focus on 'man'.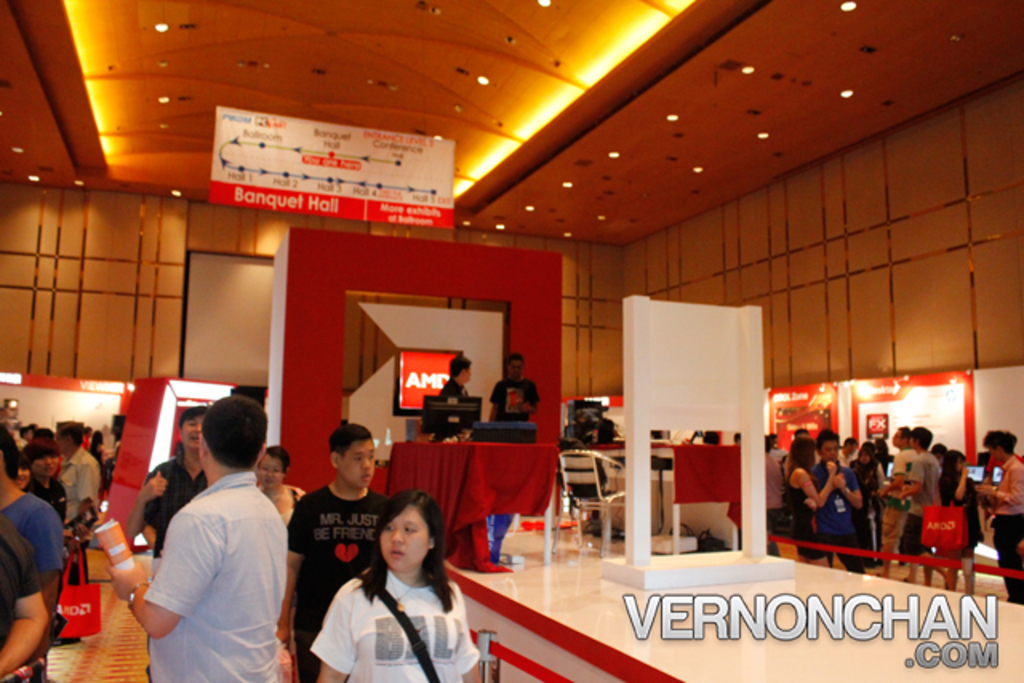
Focused at 898 424 942 584.
